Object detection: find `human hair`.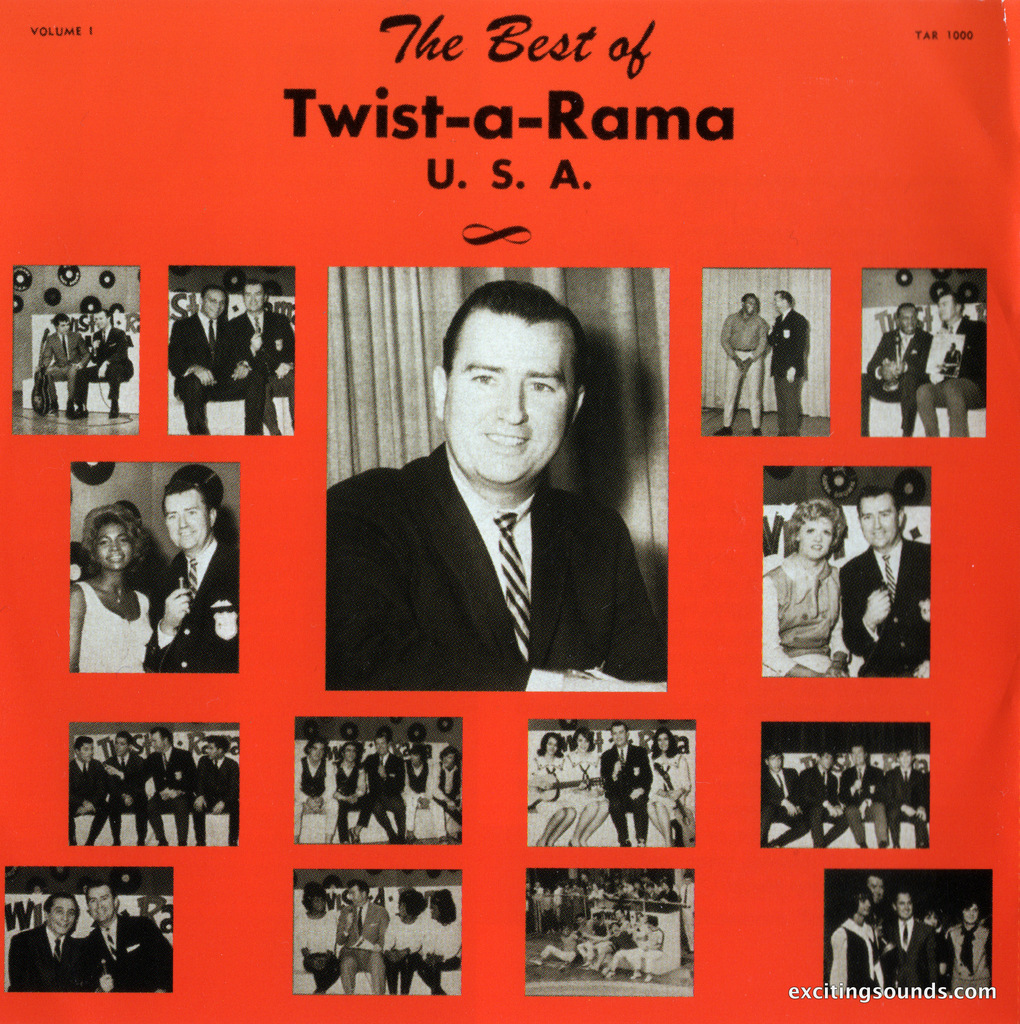
(x1=781, y1=495, x2=845, y2=557).
